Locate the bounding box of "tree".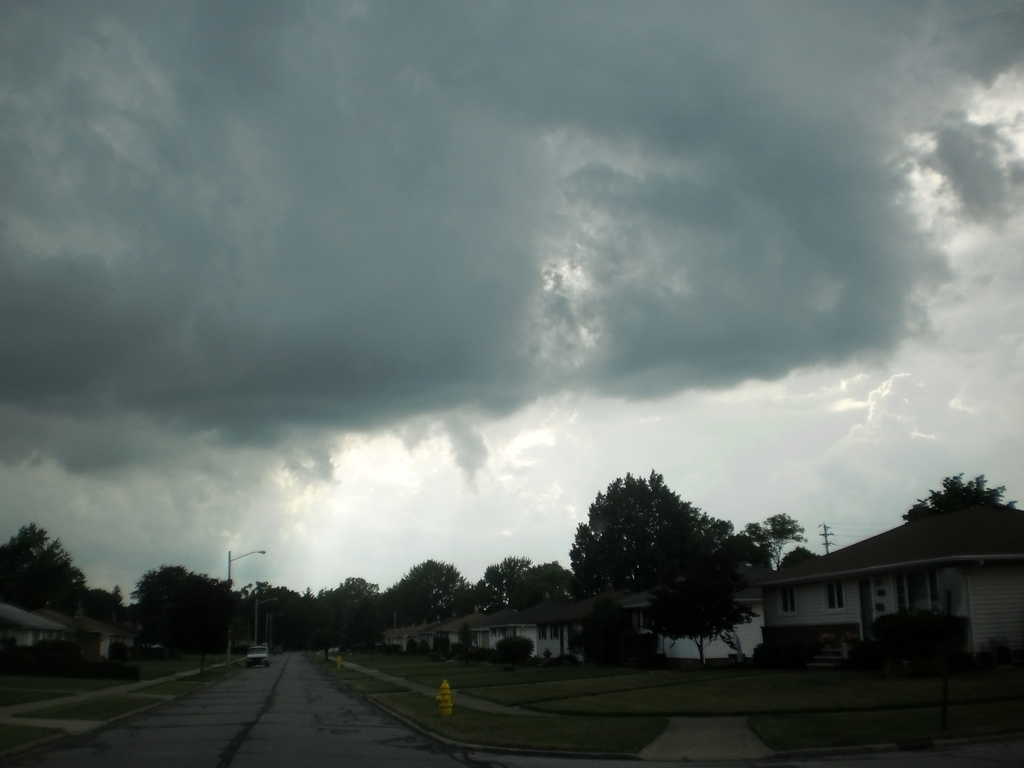
Bounding box: (558, 468, 764, 646).
